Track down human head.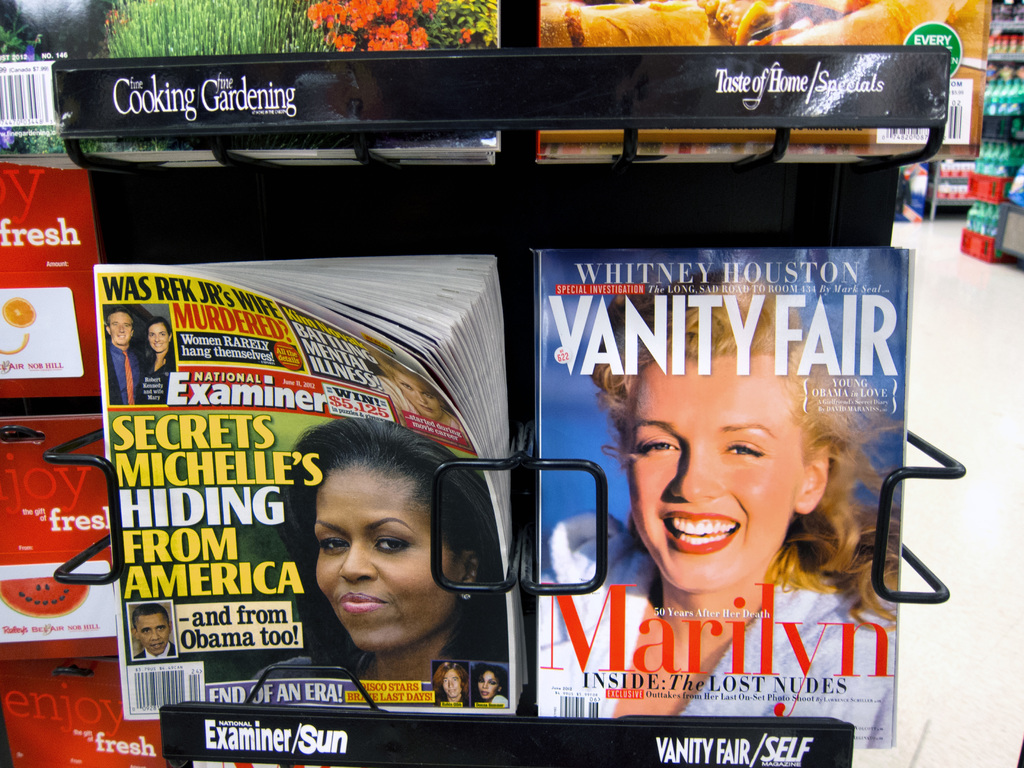
Tracked to [left=620, top=278, right=831, bottom=590].
